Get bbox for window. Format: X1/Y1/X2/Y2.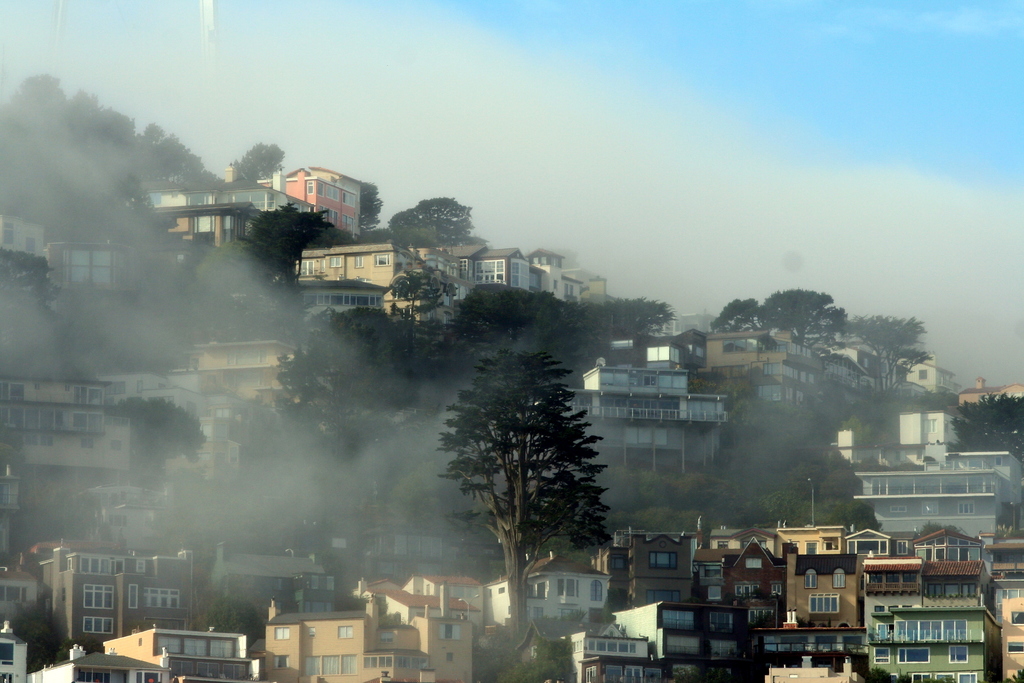
324/652/360/670.
